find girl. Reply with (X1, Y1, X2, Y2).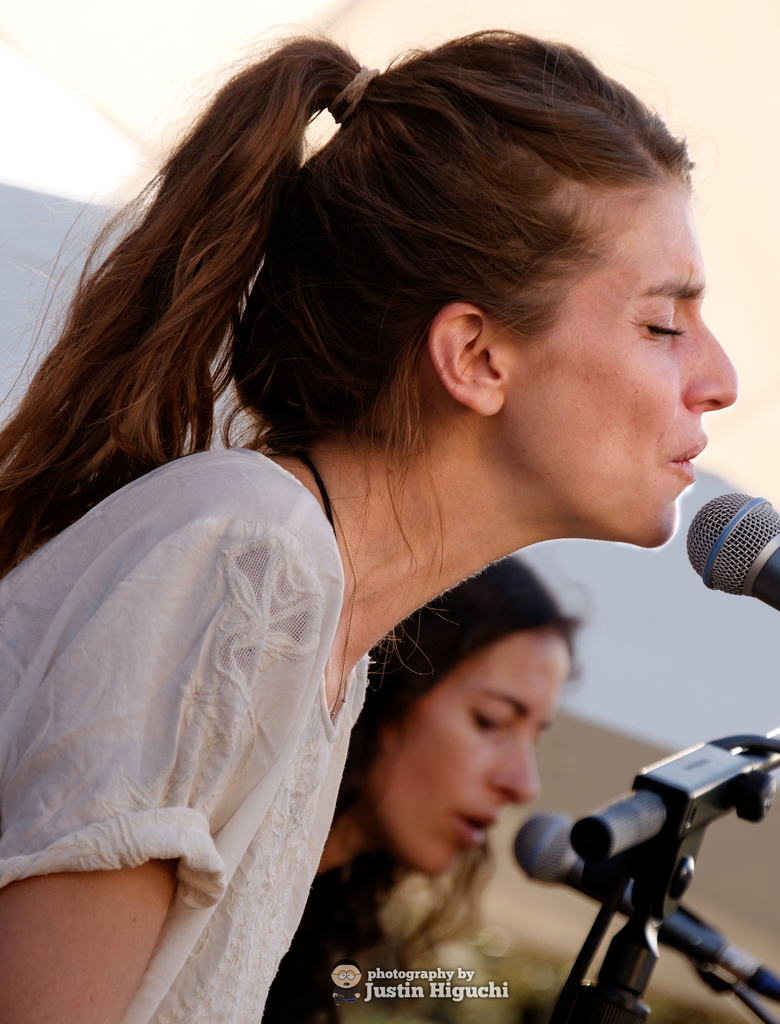
(0, 21, 739, 1023).
